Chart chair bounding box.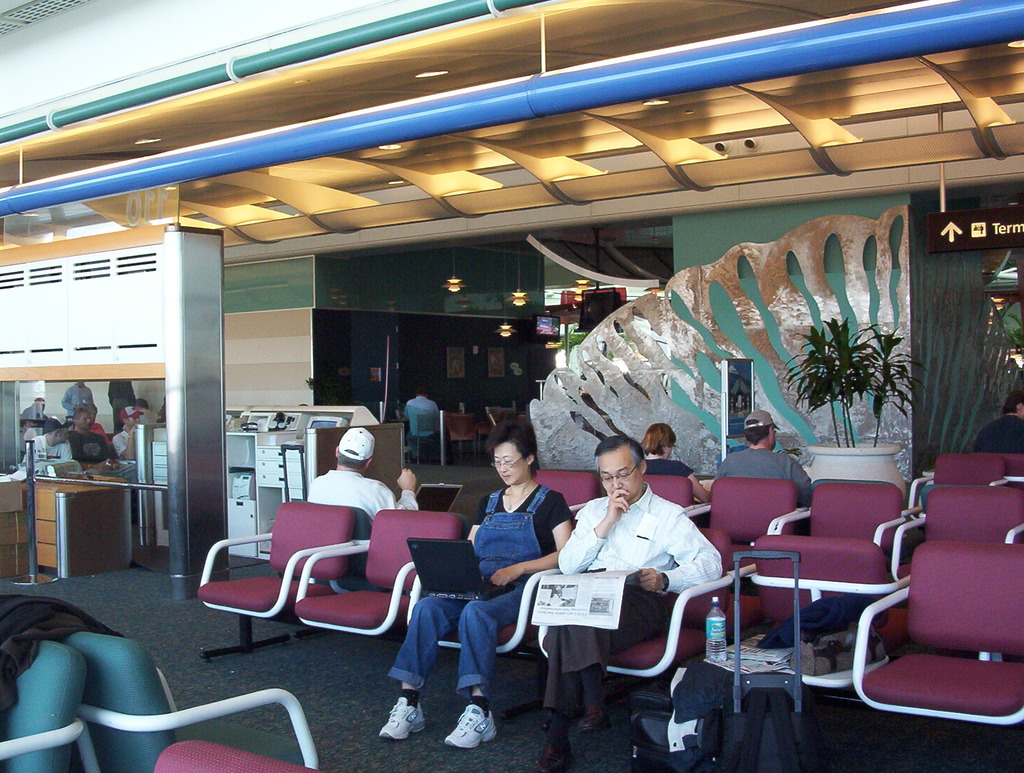
Charted: region(0, 640, 88, 772).
